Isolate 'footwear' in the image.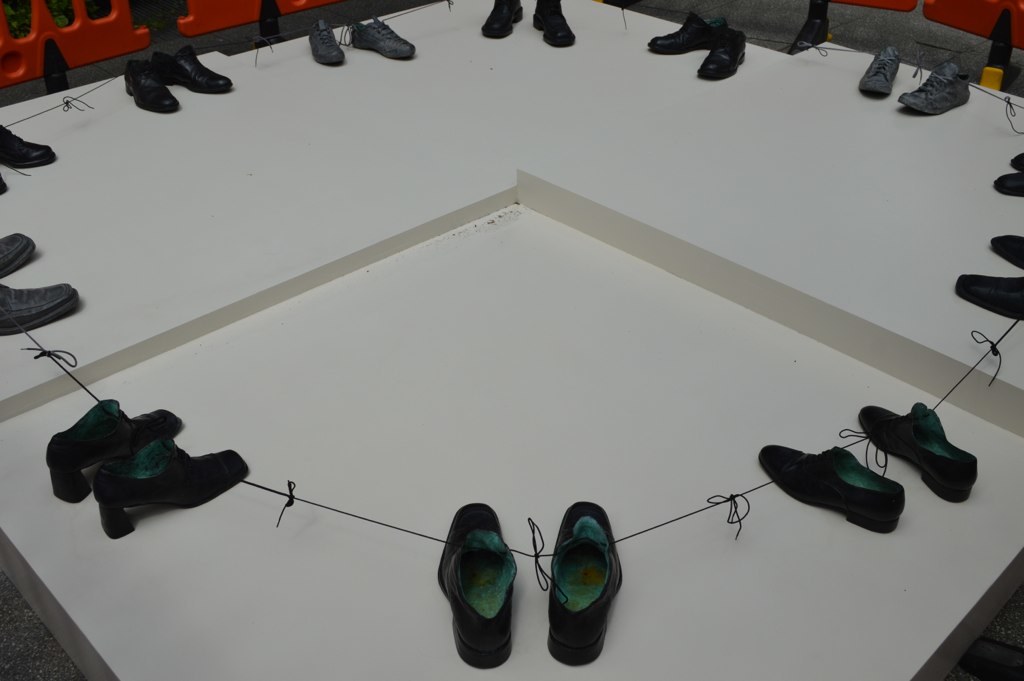
Isolated region: bbox=[125, 57, 180, 111].
